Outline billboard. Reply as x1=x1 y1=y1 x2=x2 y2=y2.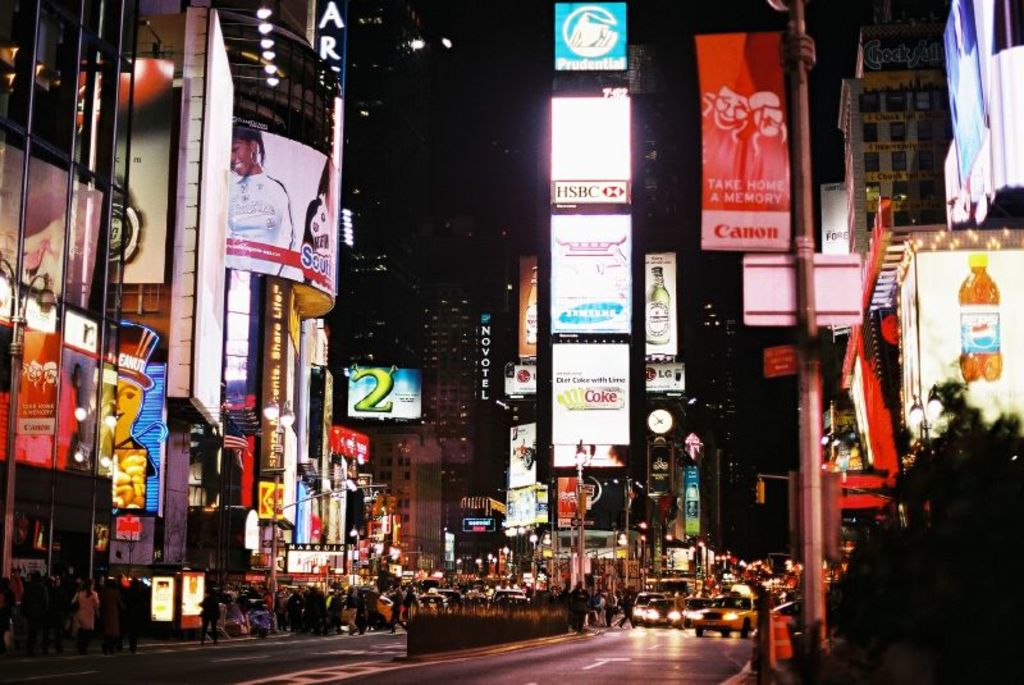
x1=326 y1=420 x2=369 y2=465.
